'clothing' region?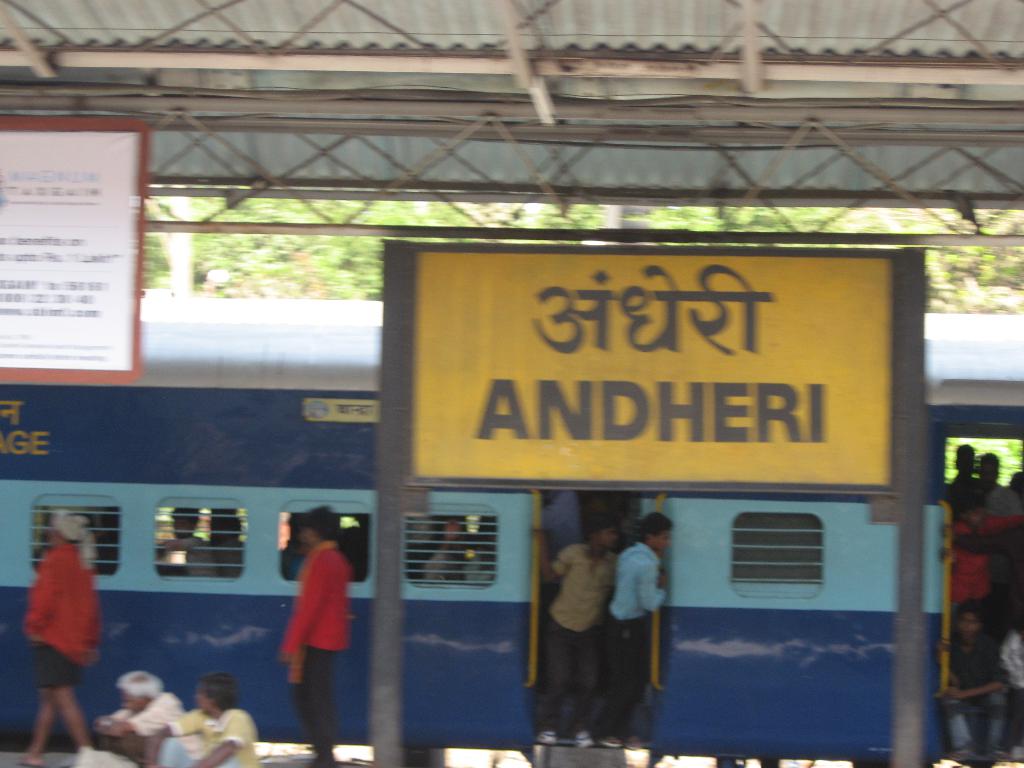
bbox(111, 688, 179, 745)
